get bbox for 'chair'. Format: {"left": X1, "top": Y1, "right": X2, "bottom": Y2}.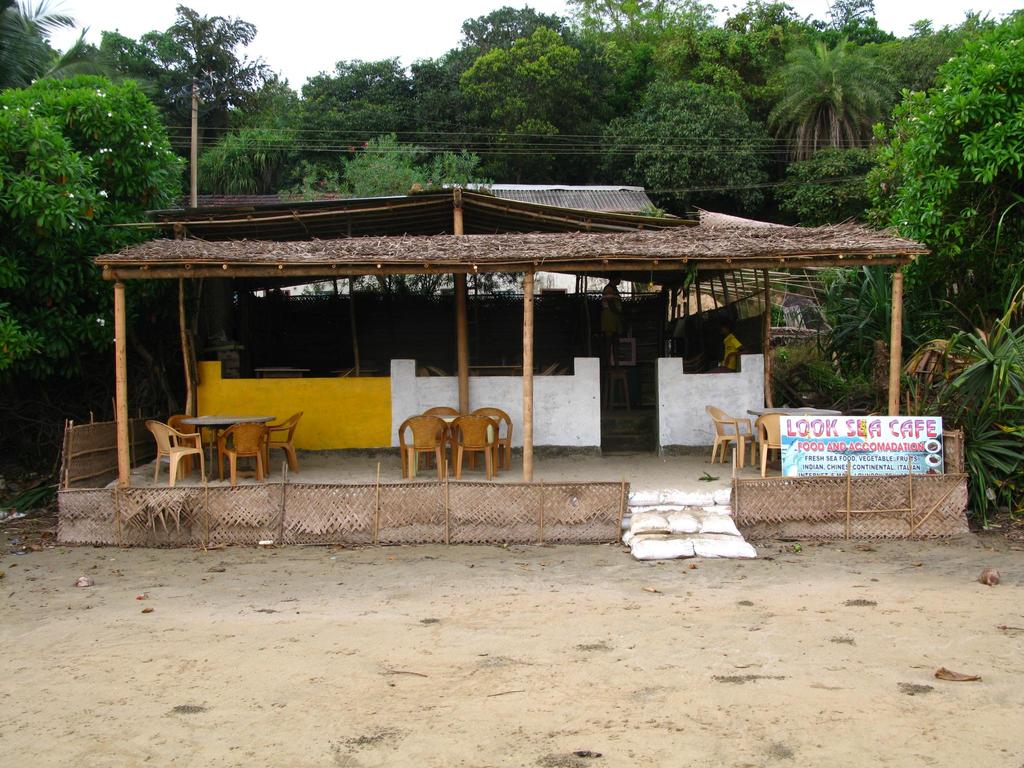
{"left": 399, "top": 415, "right": 453, "bottom": 486}.
